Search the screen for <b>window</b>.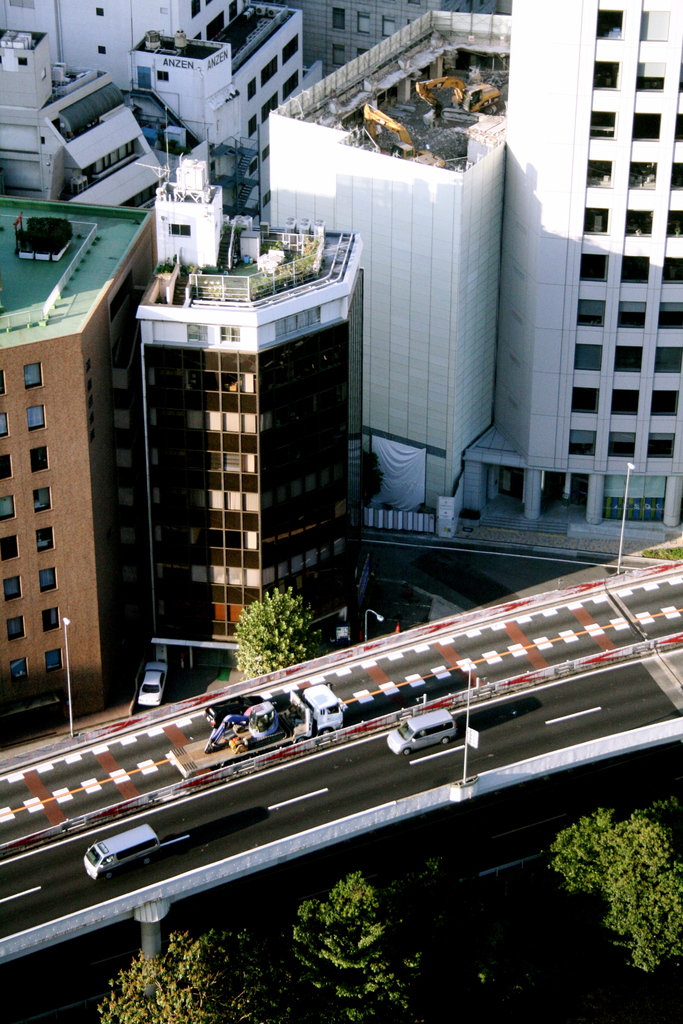
Found at bbox(32, 445, 46, 470).
